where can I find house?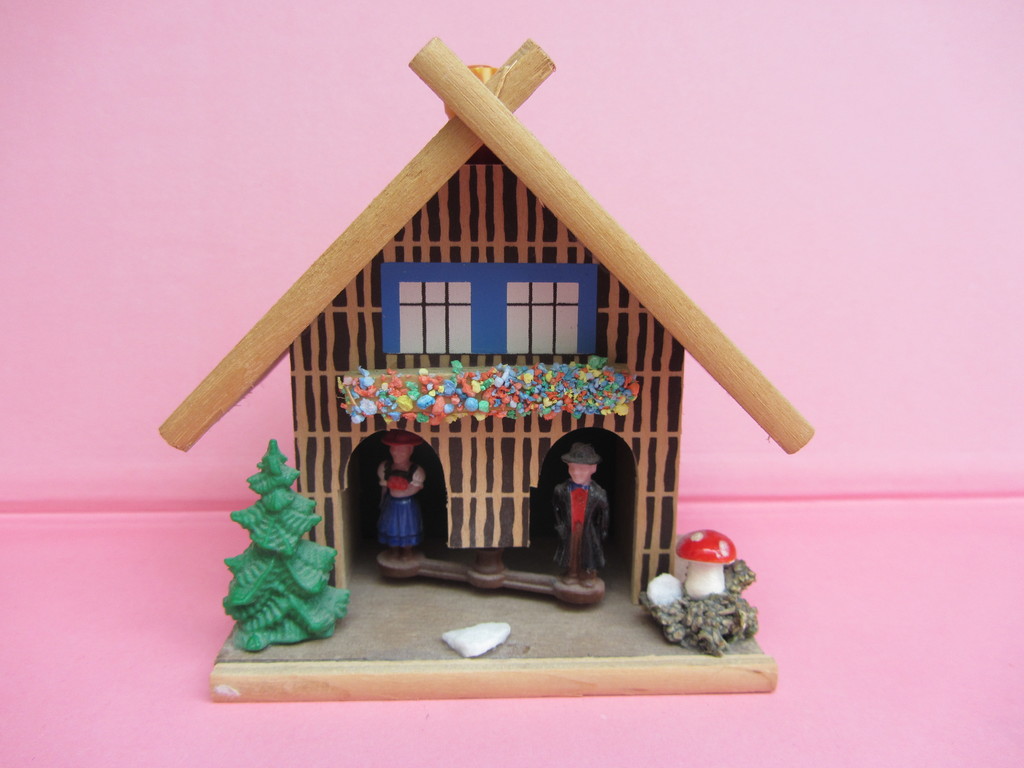
You can find it at box(158, 42, 817, 702).
